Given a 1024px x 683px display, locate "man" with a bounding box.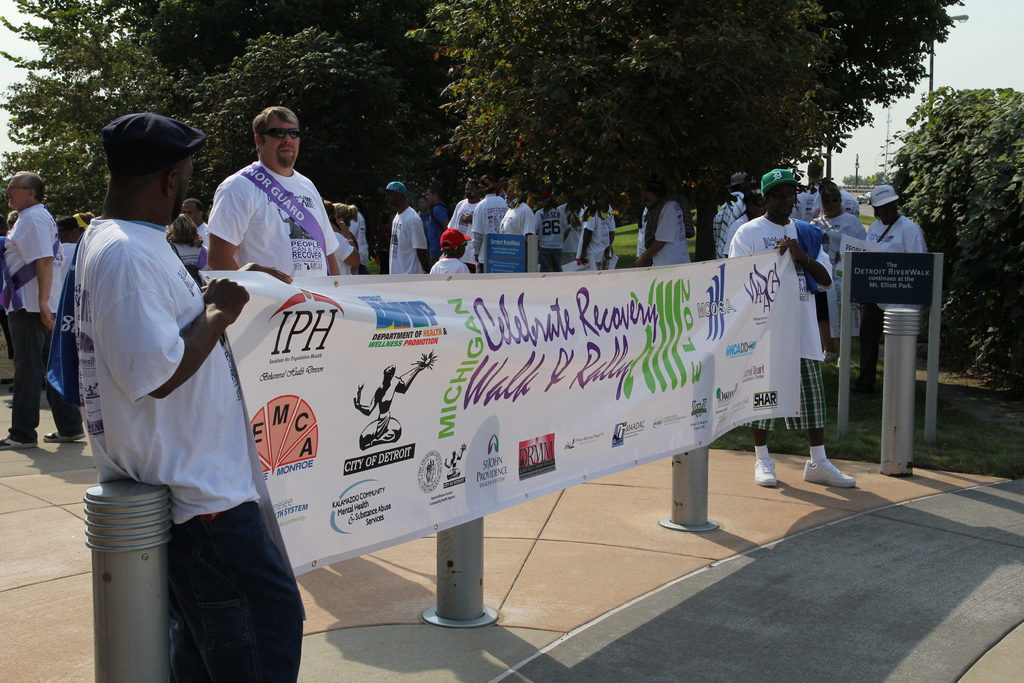
Located: [580,194,618,270].
